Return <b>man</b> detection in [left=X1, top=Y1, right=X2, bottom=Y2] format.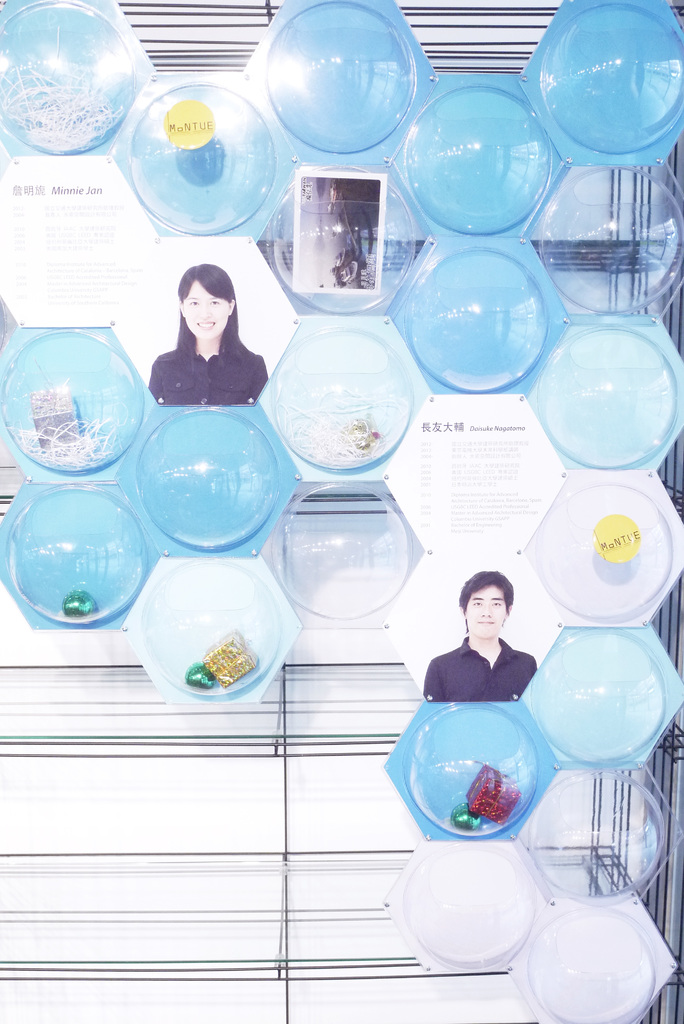
[left=439, top=579, right=544, bottom=711].
